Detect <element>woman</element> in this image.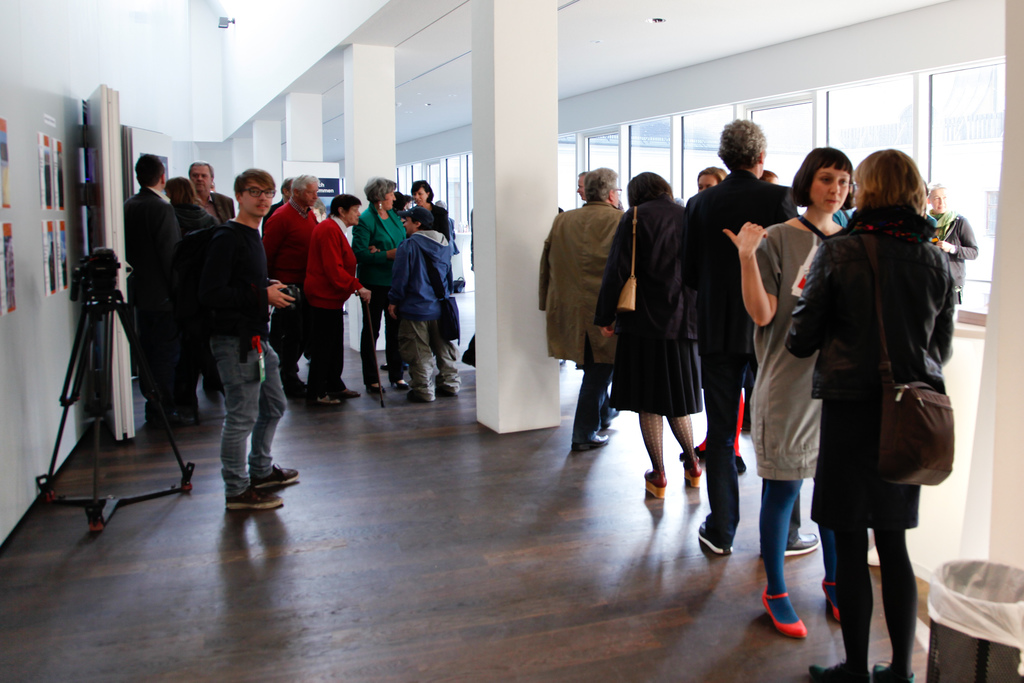
Detection: rect(409, 177, 456, 243).
